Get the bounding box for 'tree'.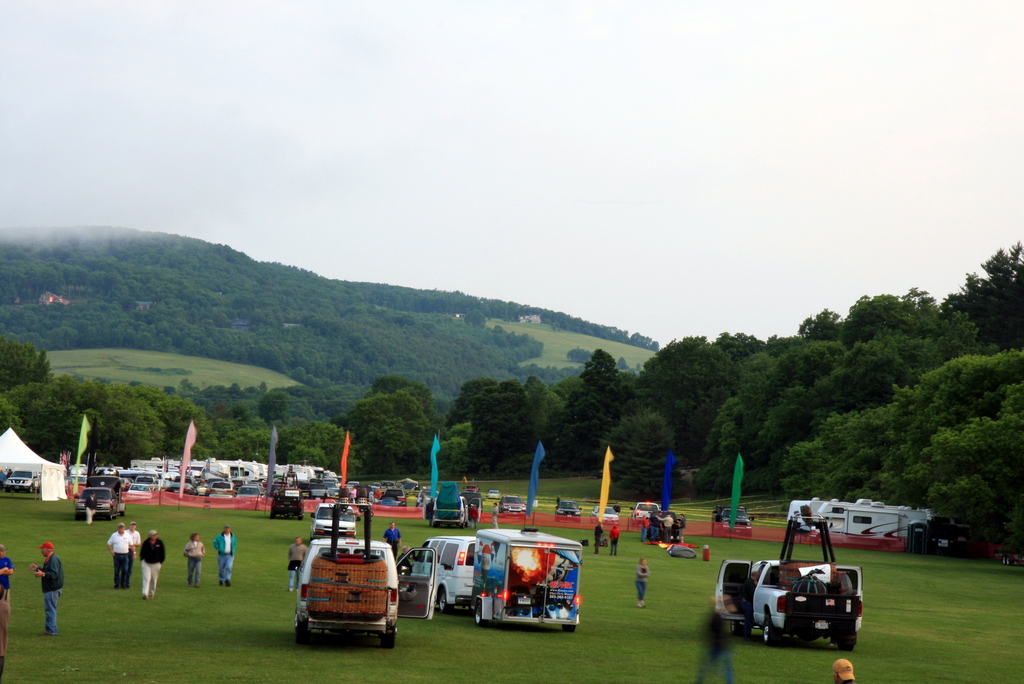
(827,293,941,434).
